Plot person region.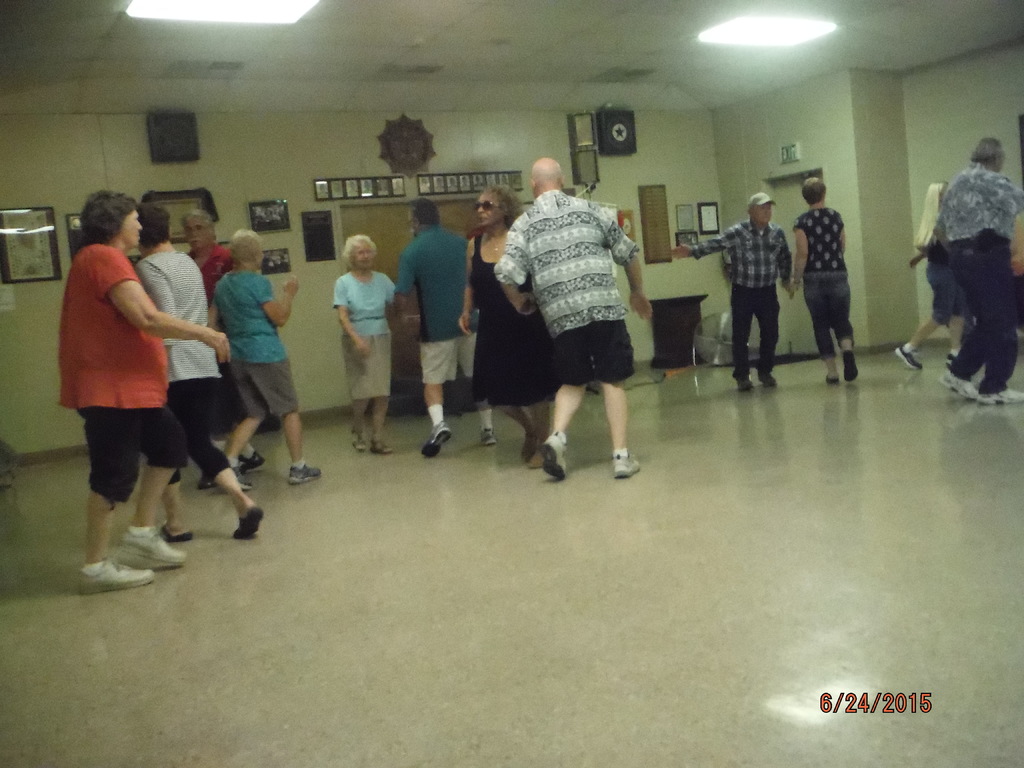
Plotted at [493, 157, 655, 481].
